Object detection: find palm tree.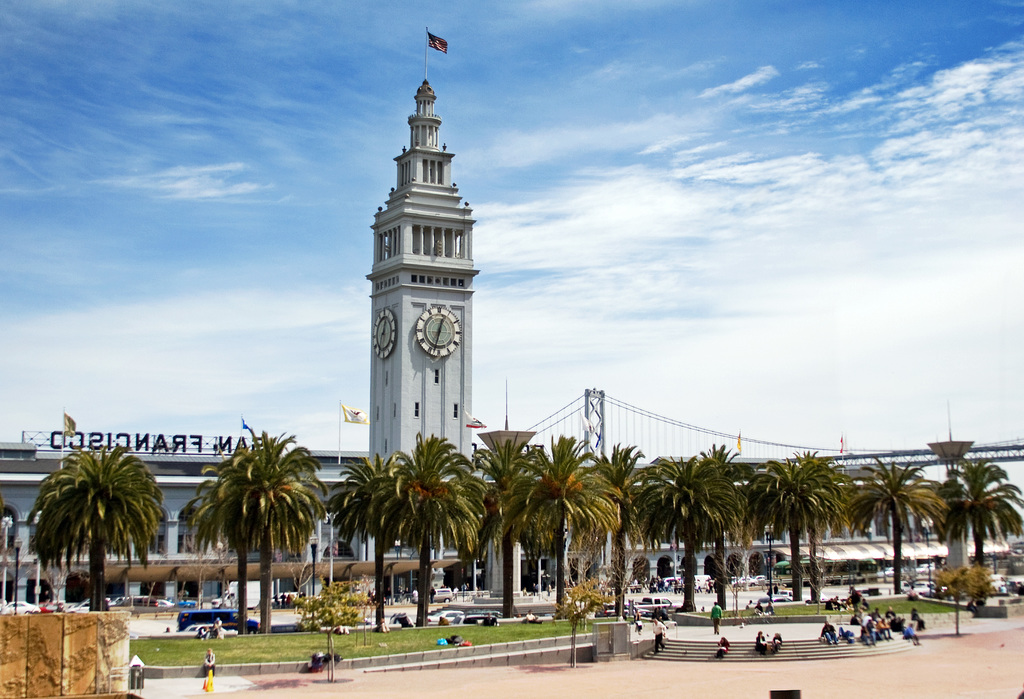
(28, 433, 166, 600).
